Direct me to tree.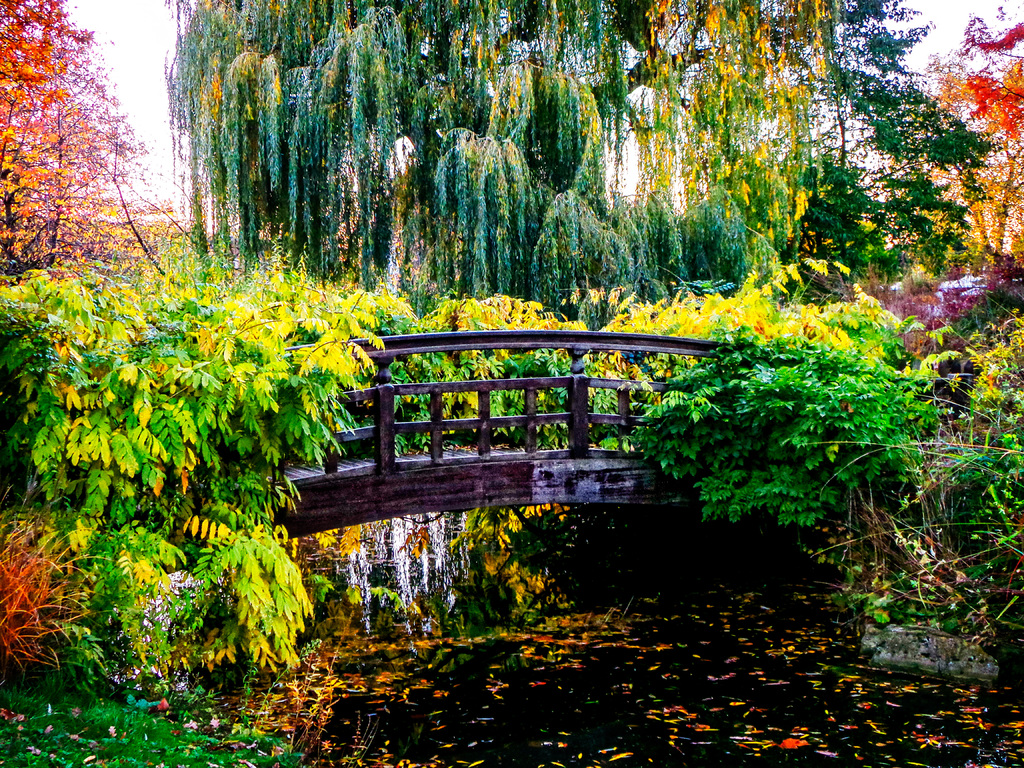
Direction: select_region(159, 0, 985, 320).
